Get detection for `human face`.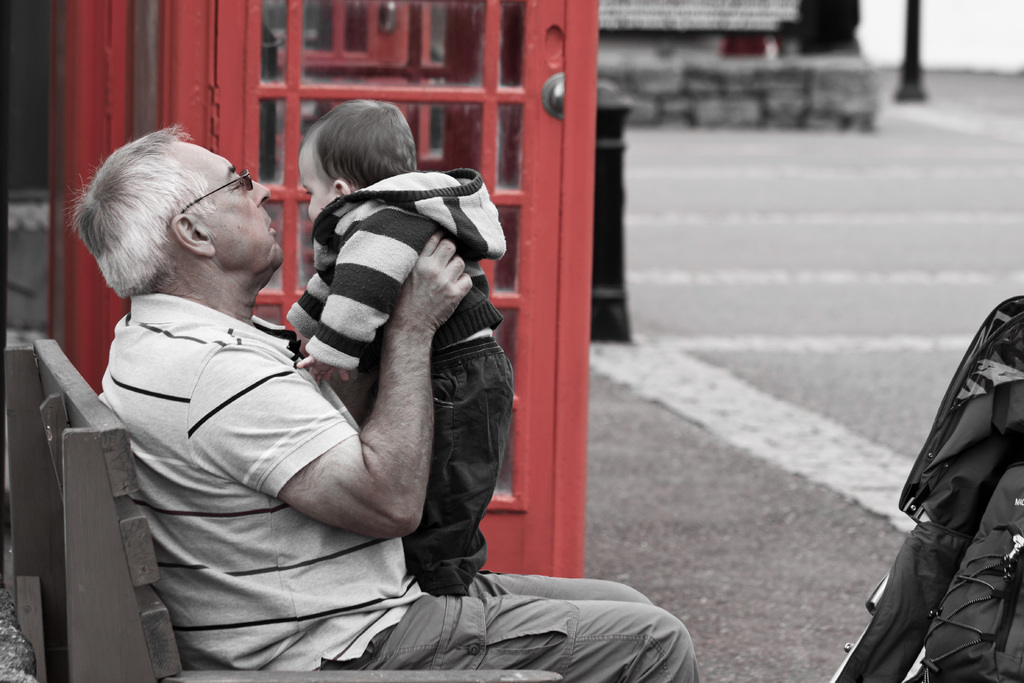
Detection: 302 150 339 215.
